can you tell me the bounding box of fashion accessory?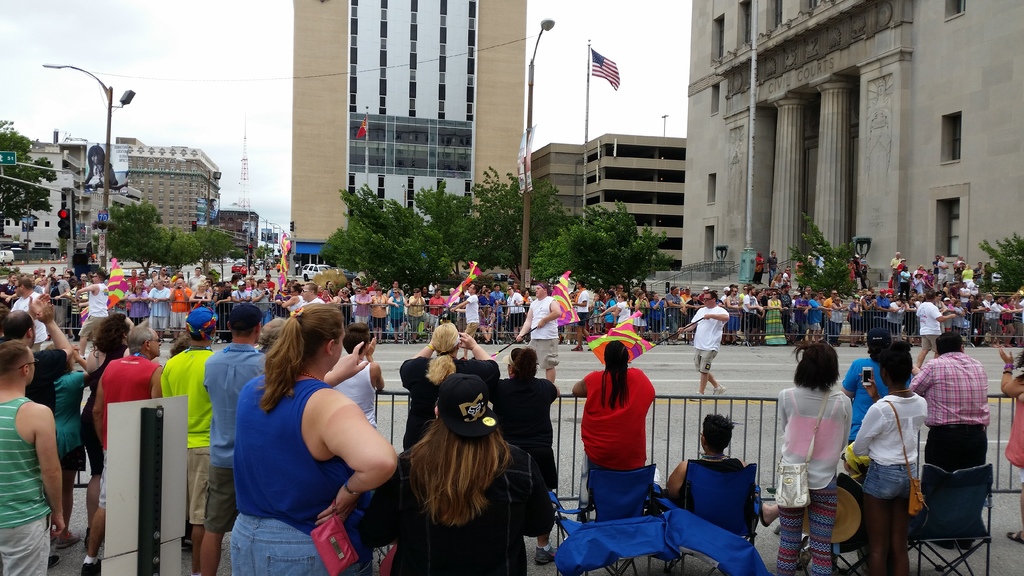
<region>508, 289, 511, 290</region>.
